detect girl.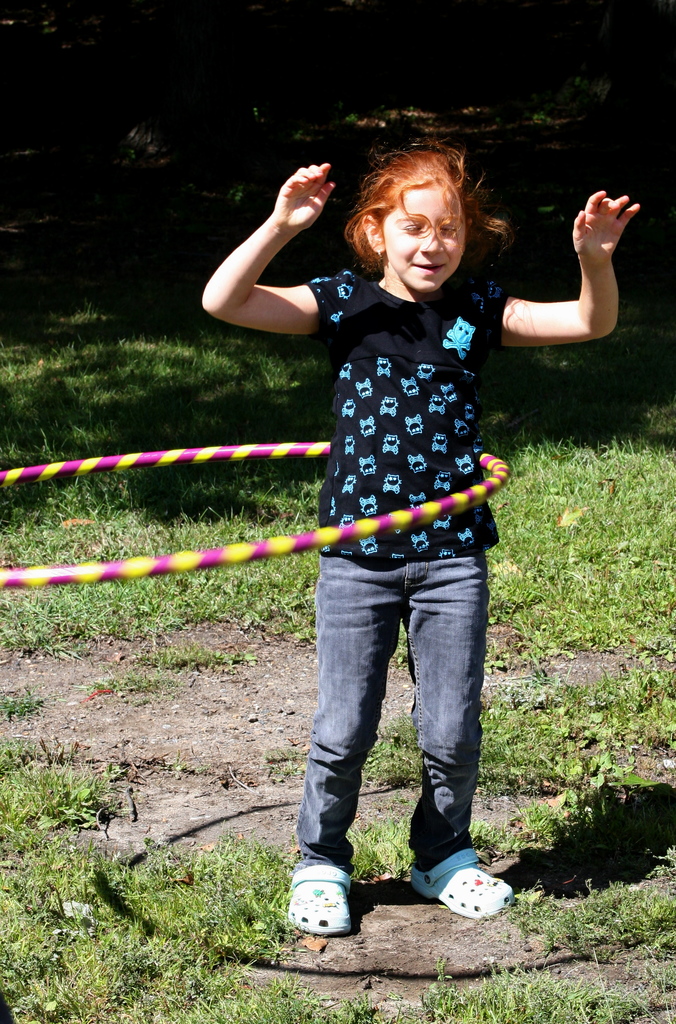
Detected at bbox=(202, 140, 640, 938).
